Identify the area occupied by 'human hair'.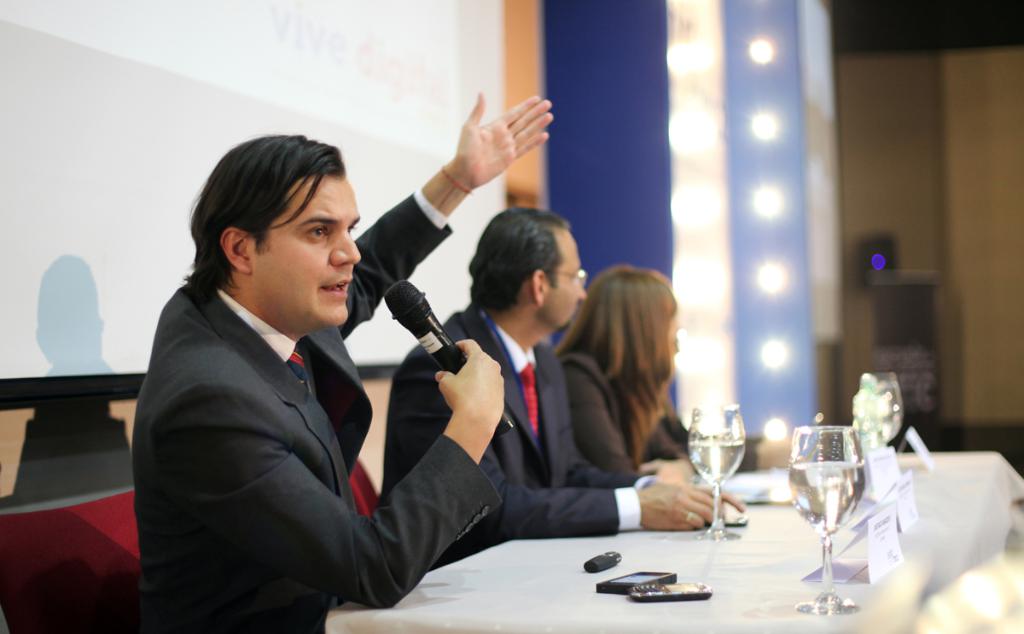
Area: 465:206:570:310.
